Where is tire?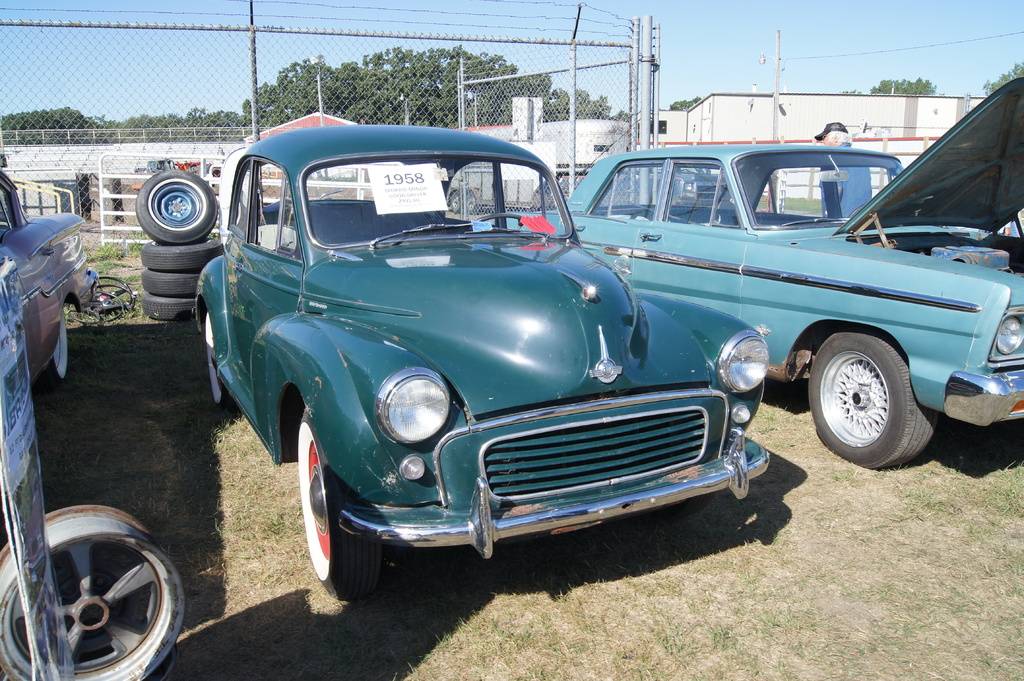
<region>140, 297, 199, 319</region>.
